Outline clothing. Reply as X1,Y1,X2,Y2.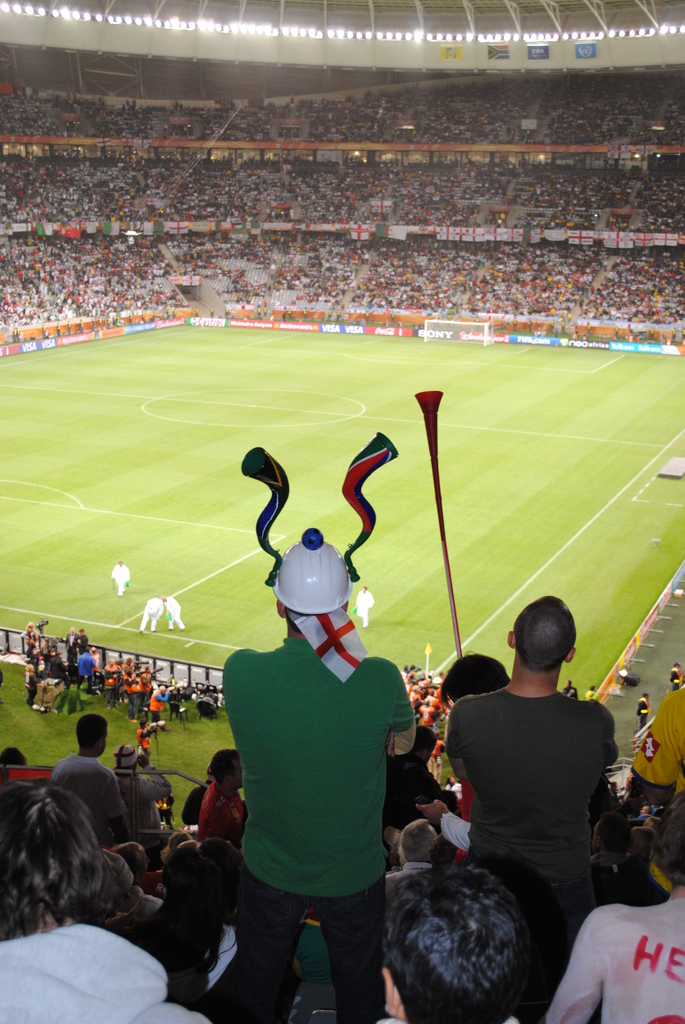
217,573,425,999.
